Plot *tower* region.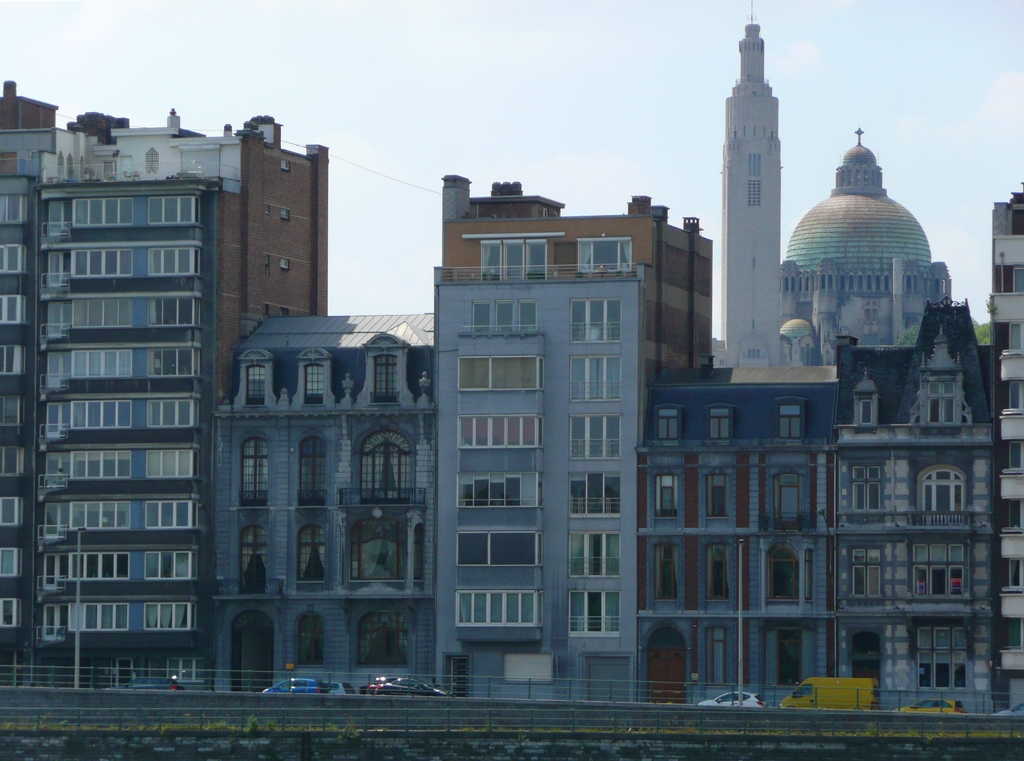
Plotted at 712/5/791/378.
